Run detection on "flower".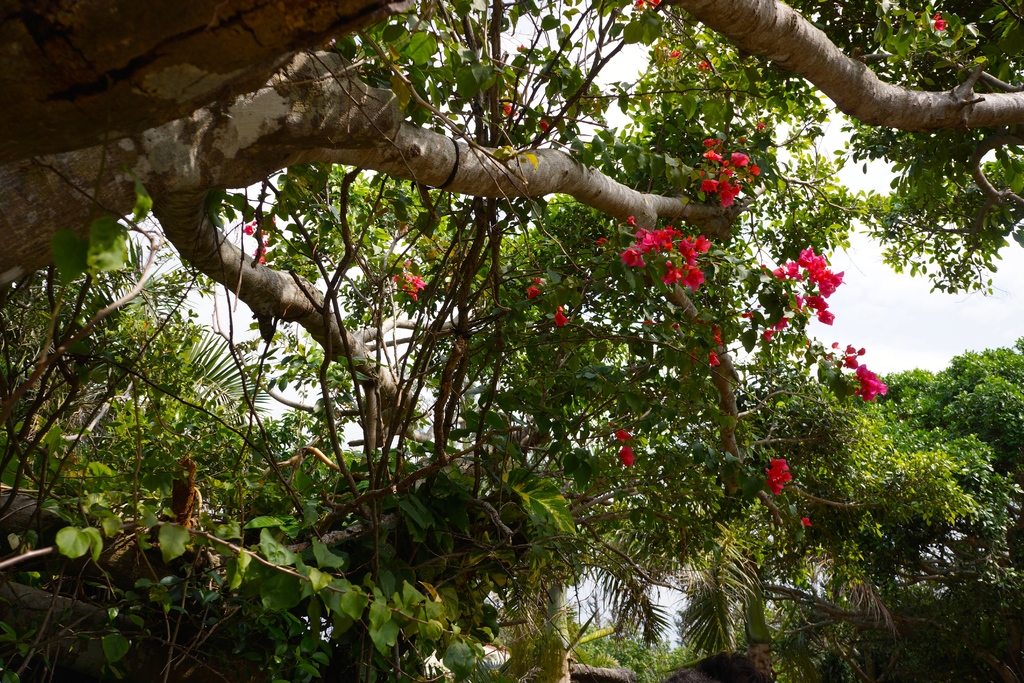
Result: BBox(731, 181, 741, 198).
